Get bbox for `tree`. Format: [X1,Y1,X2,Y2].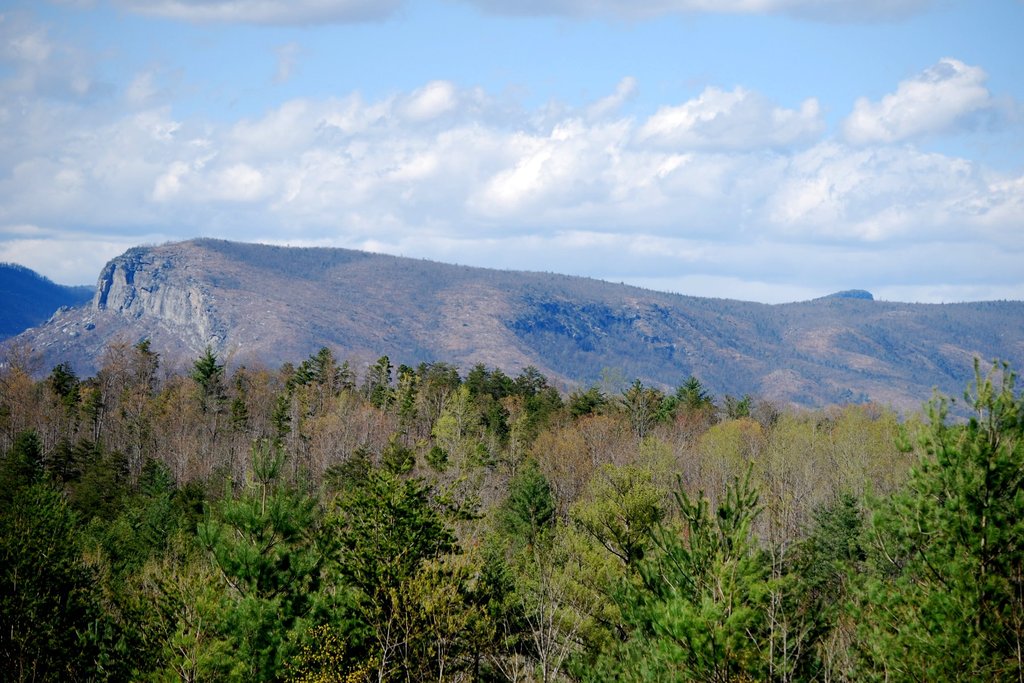
[359,355,390,410].
